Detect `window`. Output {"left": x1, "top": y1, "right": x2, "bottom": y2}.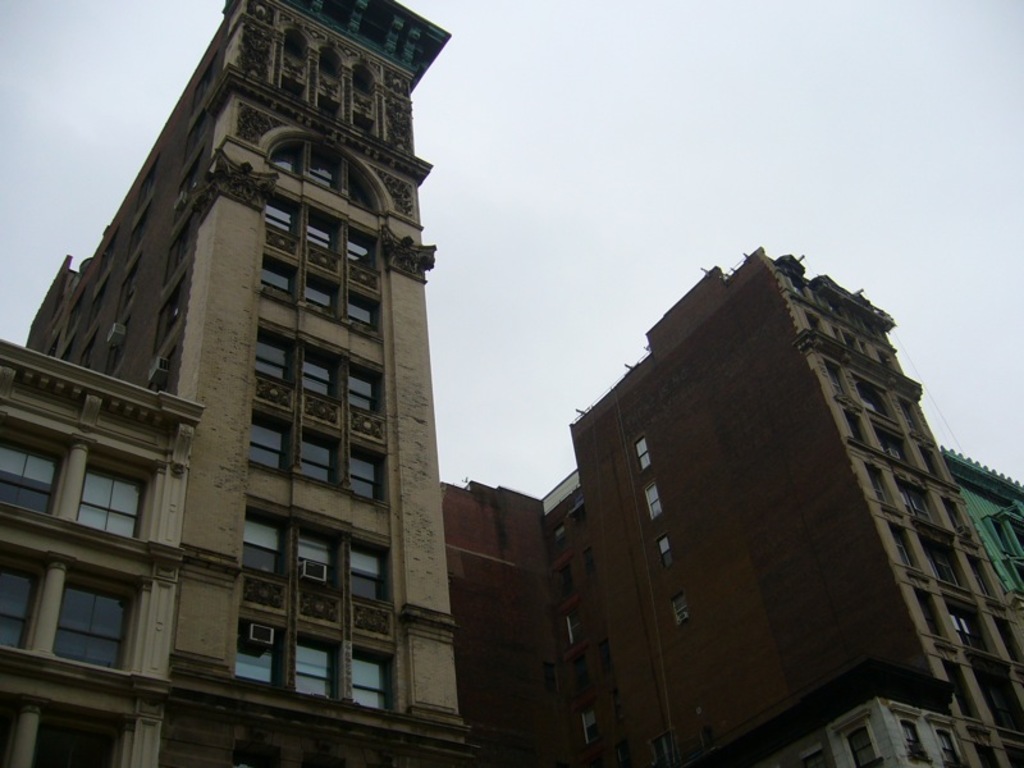
{"left": 945, "top": 594, "right": 991, "bottom": 659}.
